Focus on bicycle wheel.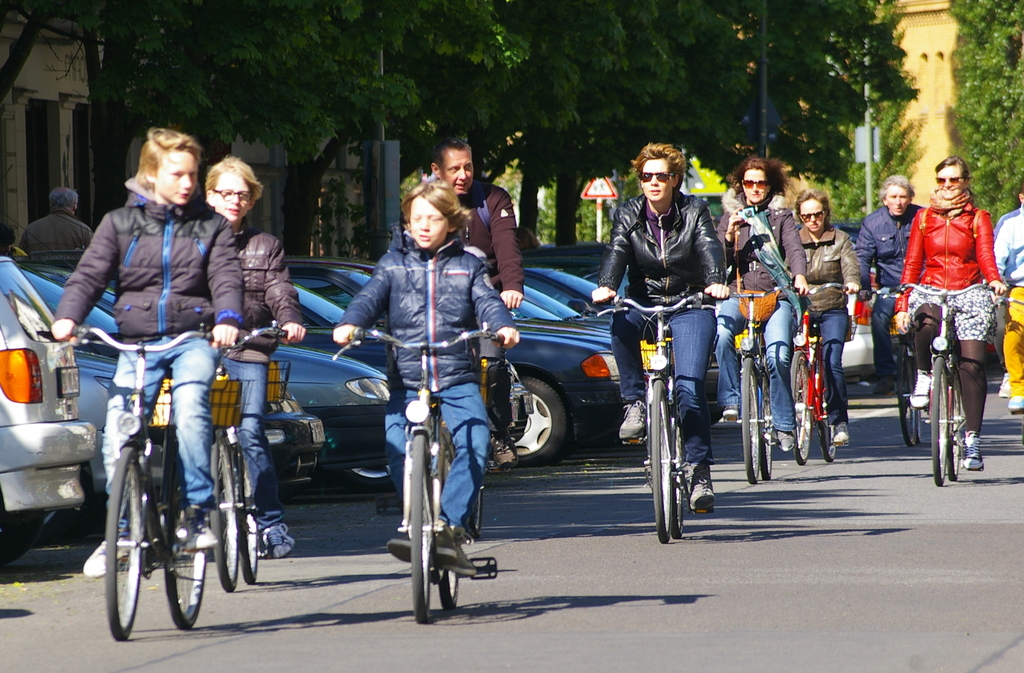
Focused at left=649, top=378, right=673, bottom=541.
